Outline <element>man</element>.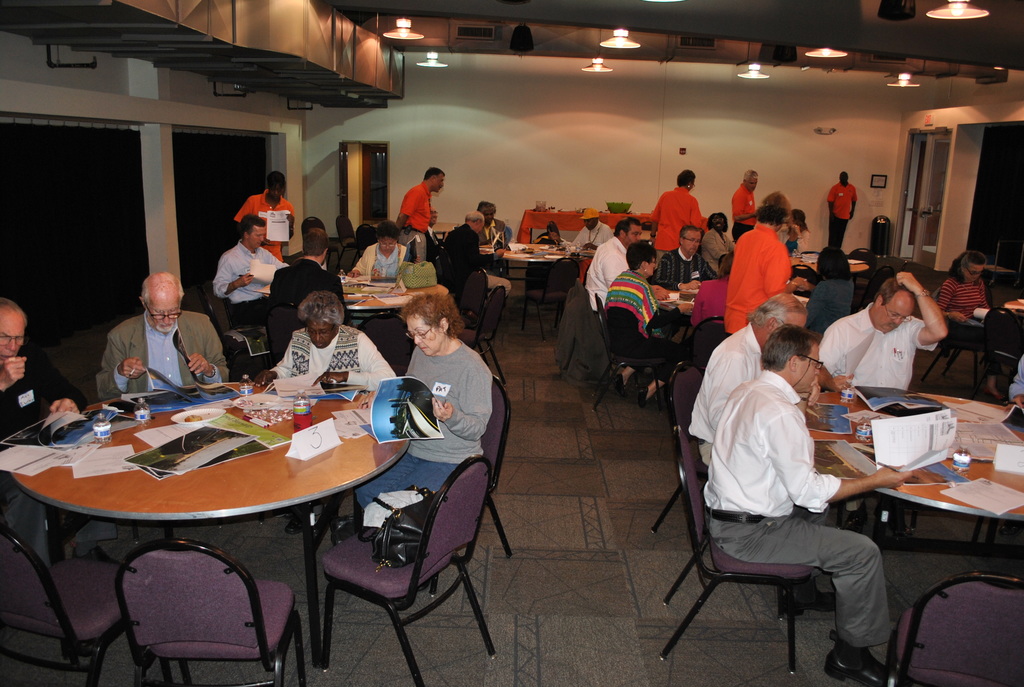
Outline: rect(820, 267, 952, 390).
